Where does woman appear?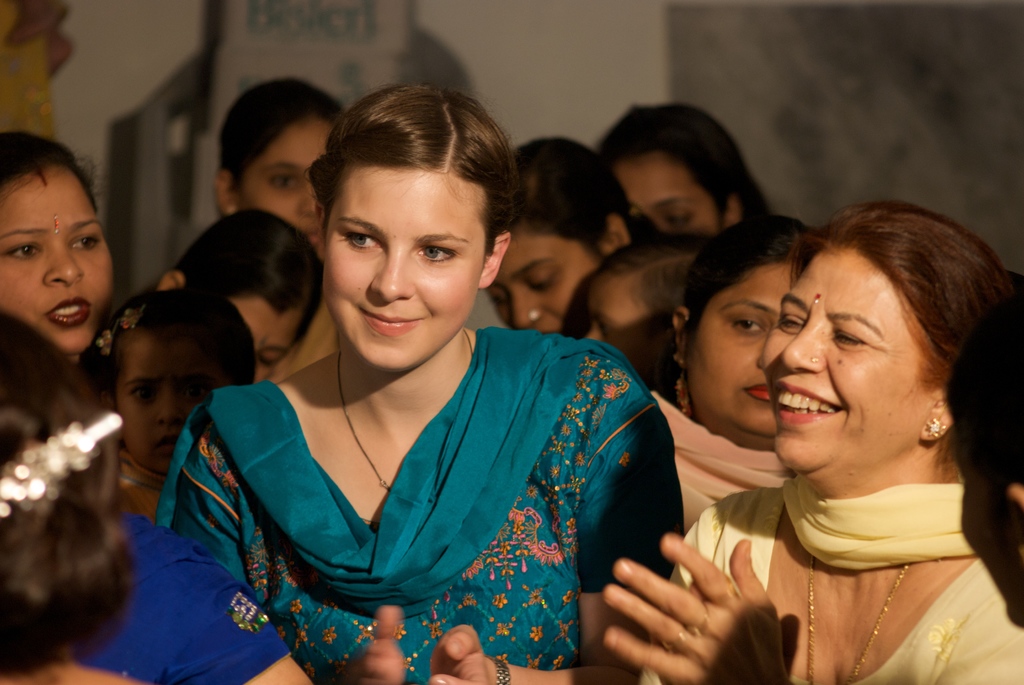
Appears at 646, 216, 822, 554.
